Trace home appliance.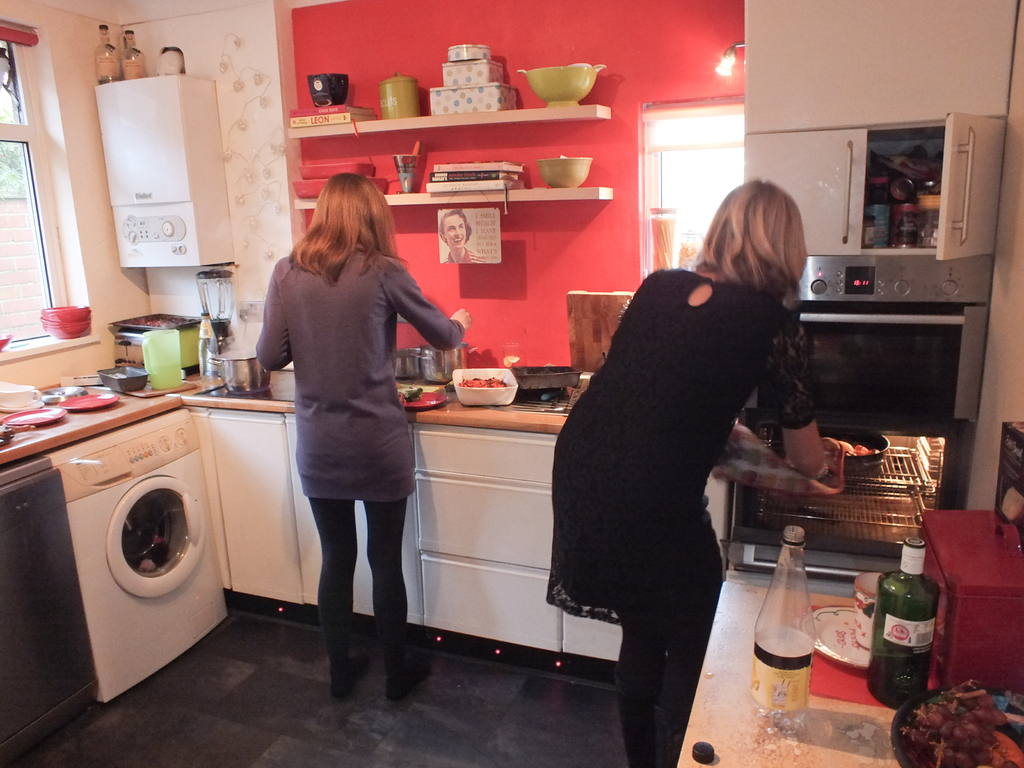
Traced to box(96, 70, 232, 272).
